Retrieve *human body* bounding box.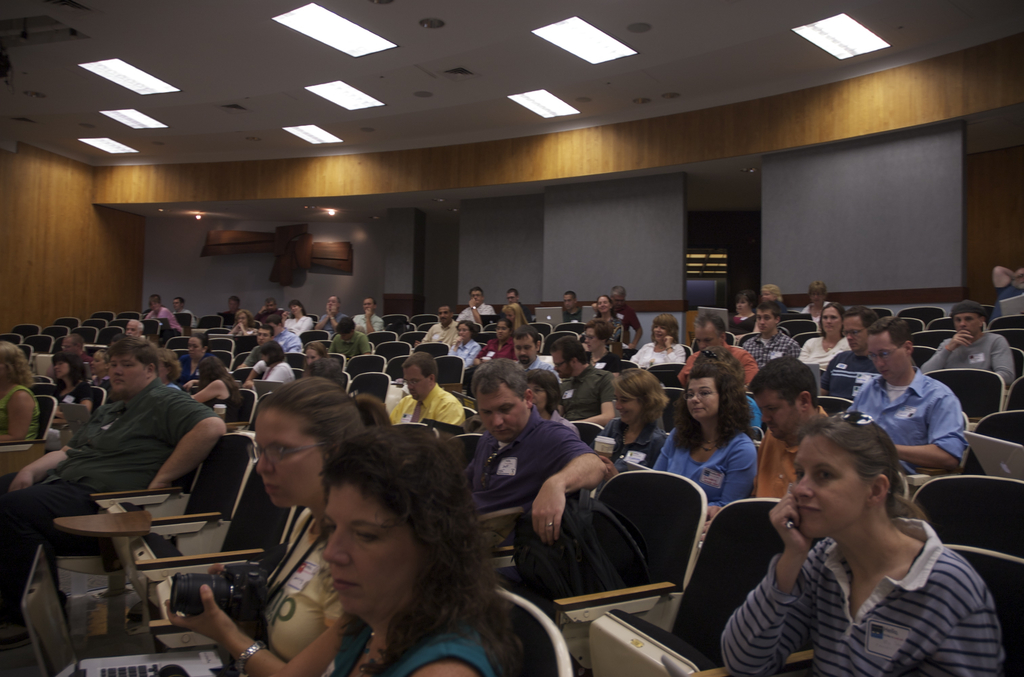
Bounding box: (x1=820, y1=351, x2=883, y2=405).
